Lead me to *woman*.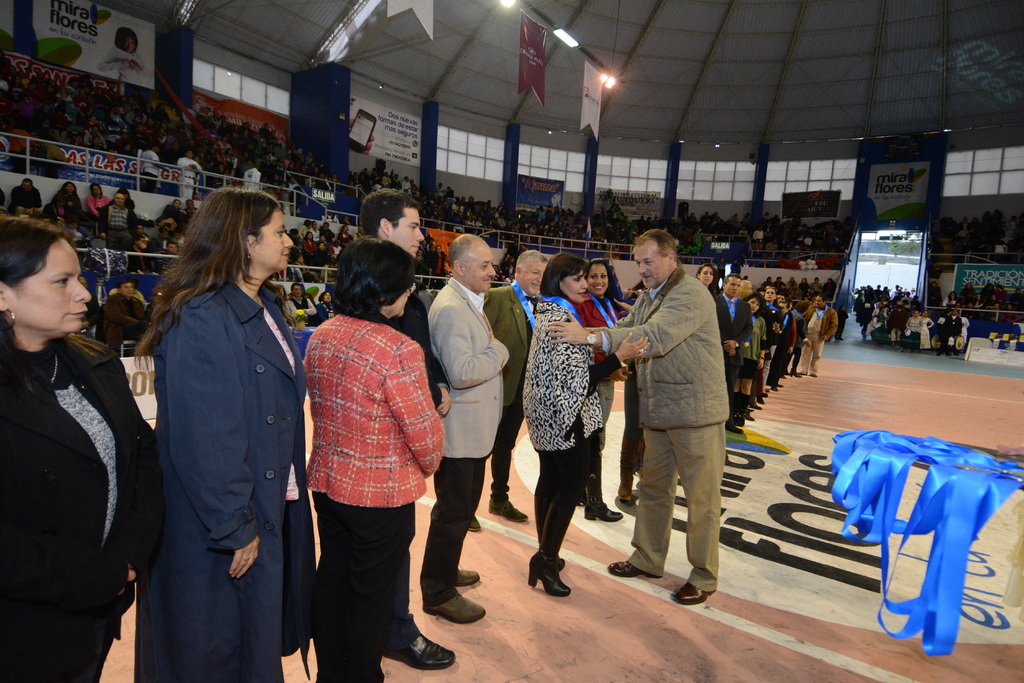
Lead to <box>765,289,780,394</box>.
